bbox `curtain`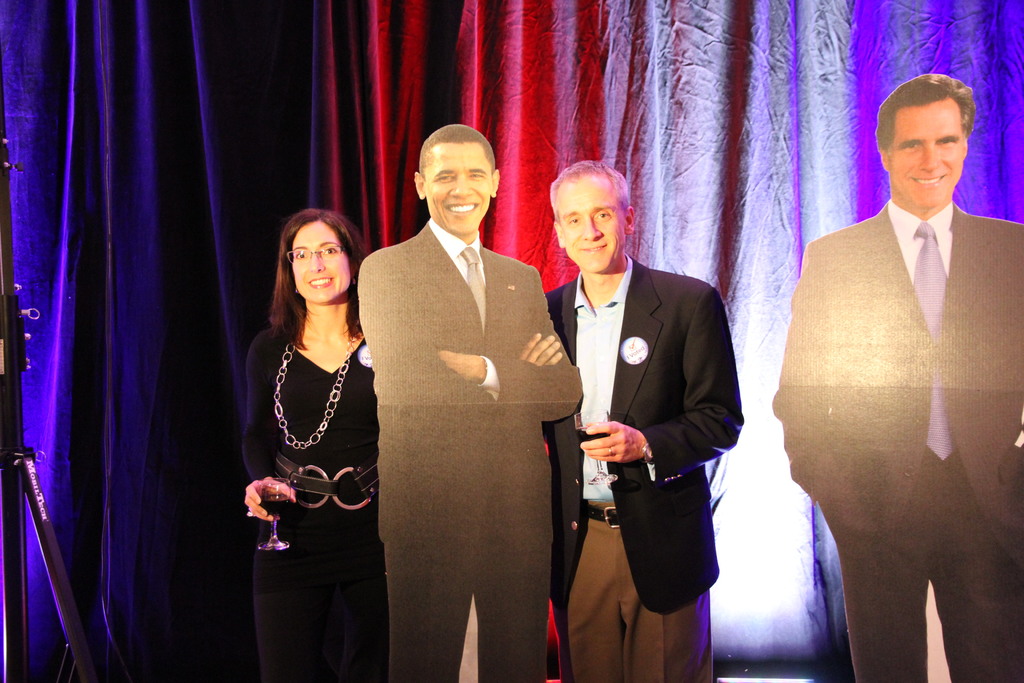
(0,0,1023,682)
